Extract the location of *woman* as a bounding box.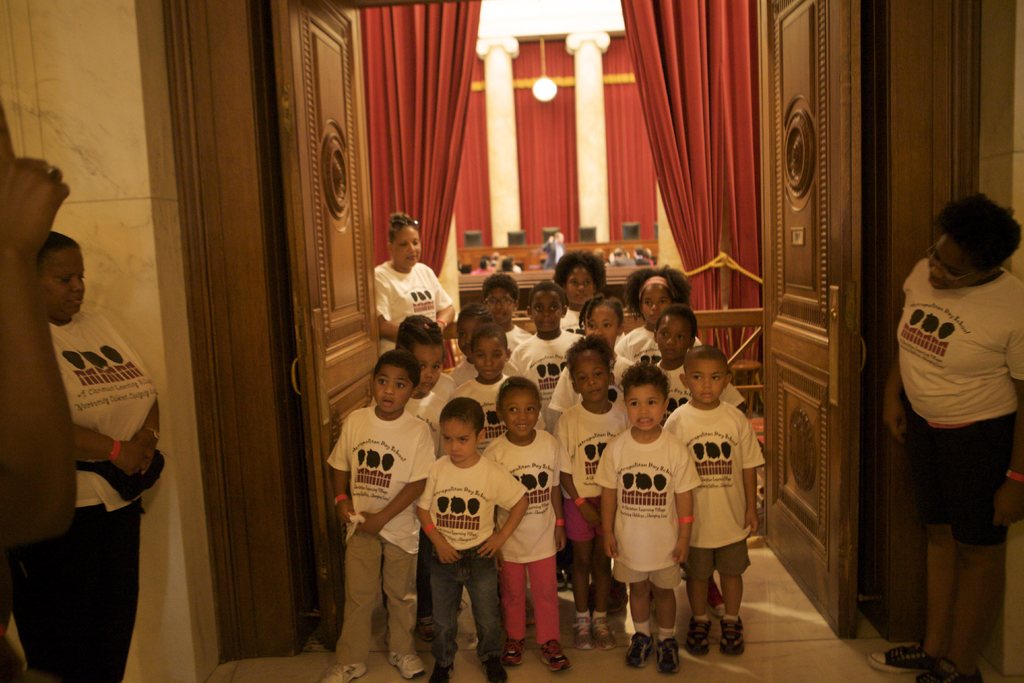
888,199,1023,682.
